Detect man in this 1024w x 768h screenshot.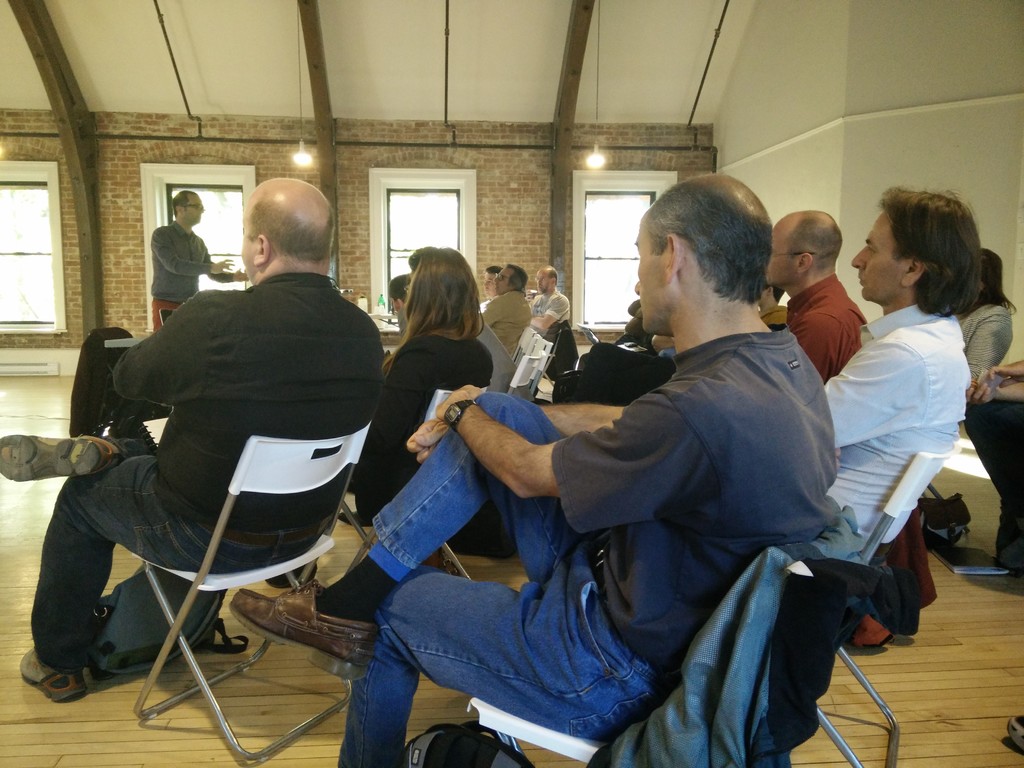
Detection: 222/168/839/767.
